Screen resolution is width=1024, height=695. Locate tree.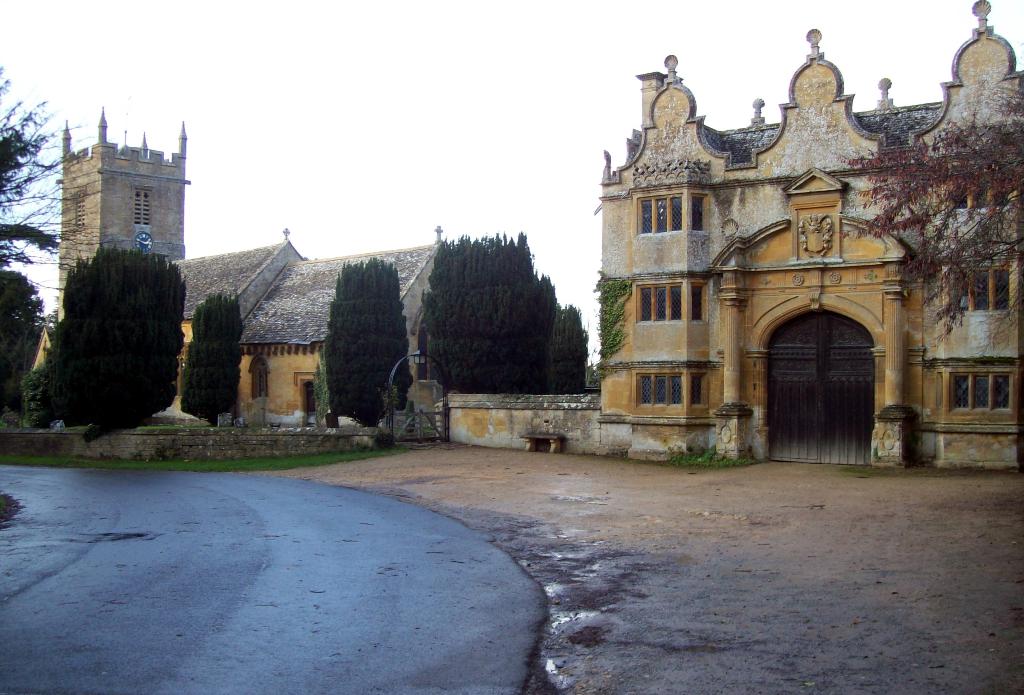
region(0, 67, 118, 297).
